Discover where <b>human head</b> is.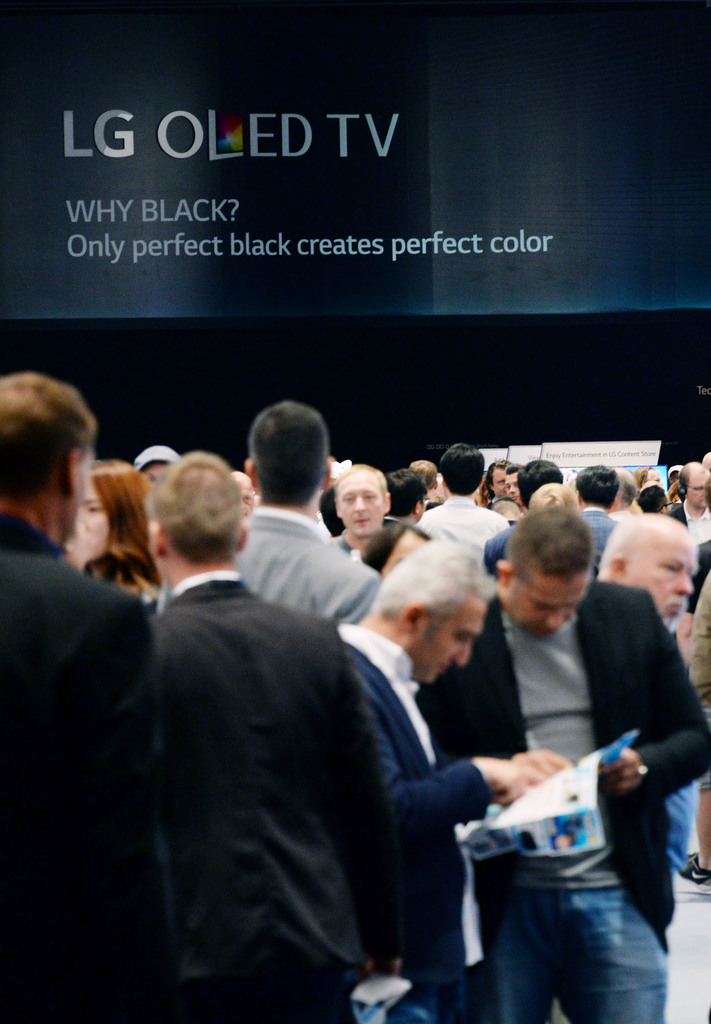
Discovered at [365,540,498,688].
